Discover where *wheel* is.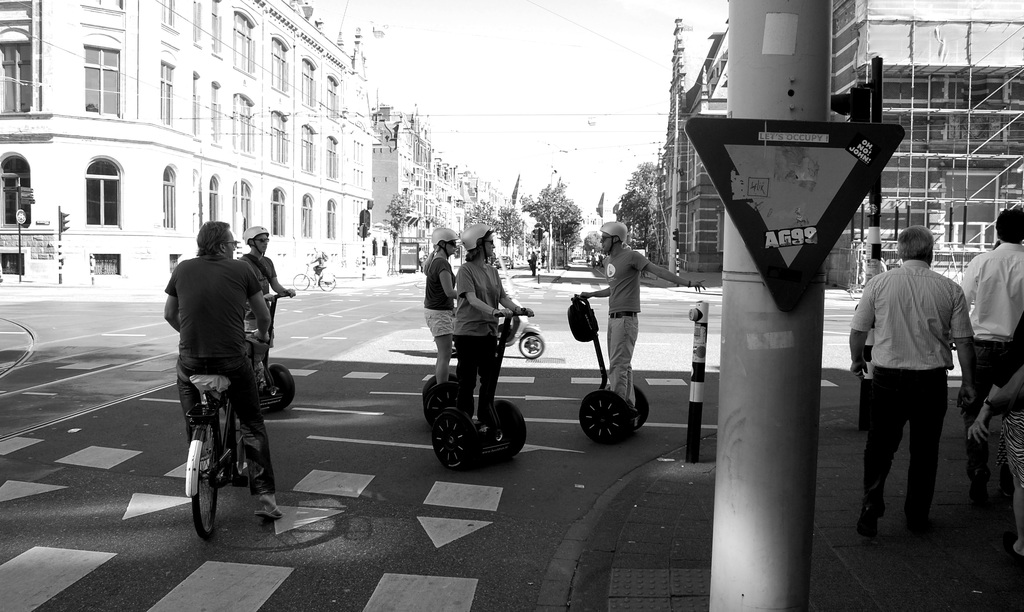
Discovered at detection(430, 409, 471, 468).
